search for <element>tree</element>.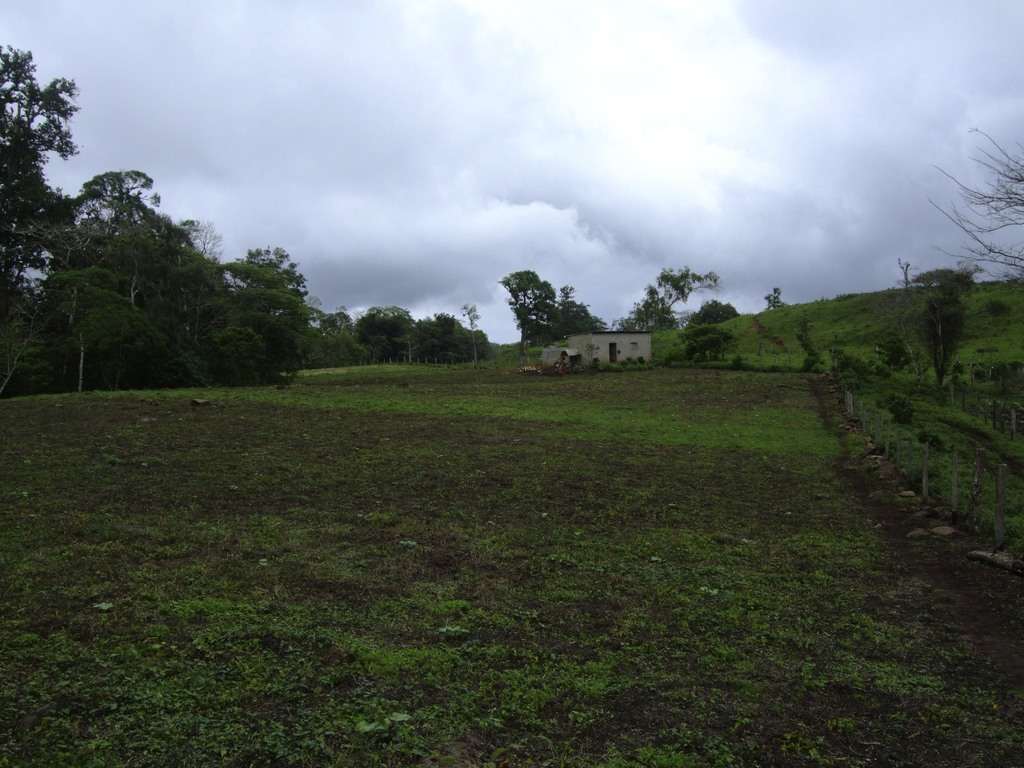
Found at <bbox>0, 42, 77, 320</bbox>.
